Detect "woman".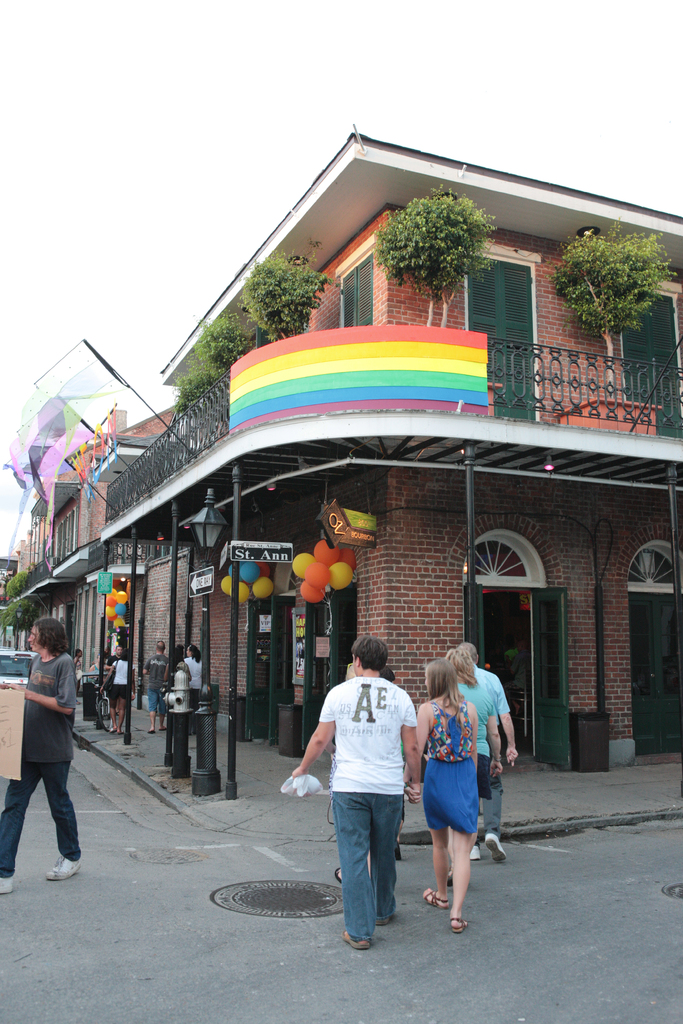
Detected at 72:647:82:703.
